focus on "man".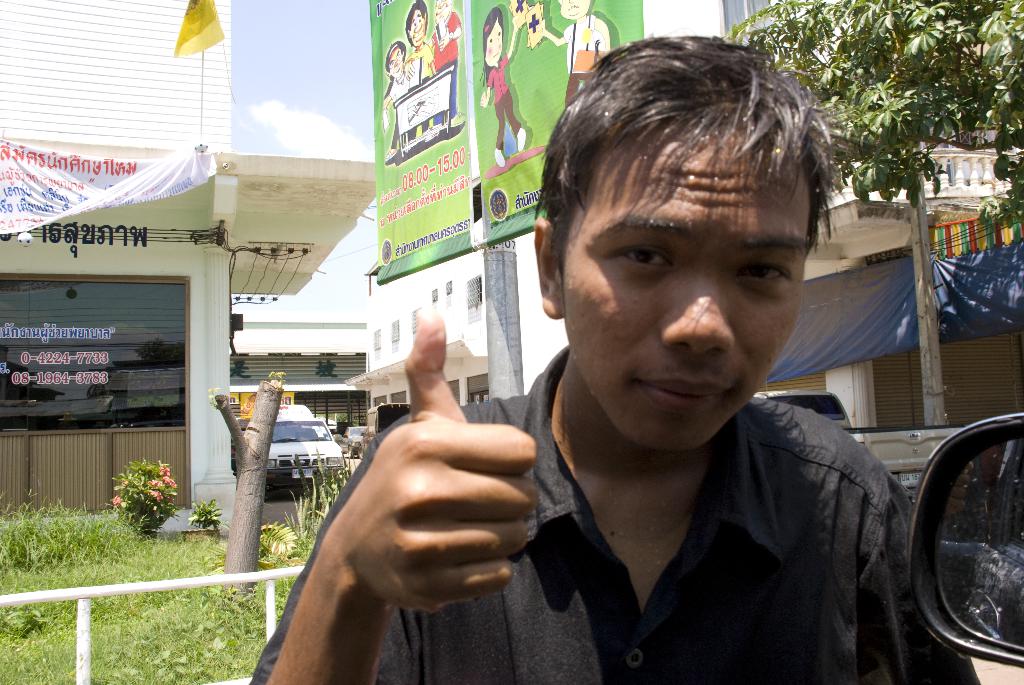
Focused at 395, 72, 952, 684.
